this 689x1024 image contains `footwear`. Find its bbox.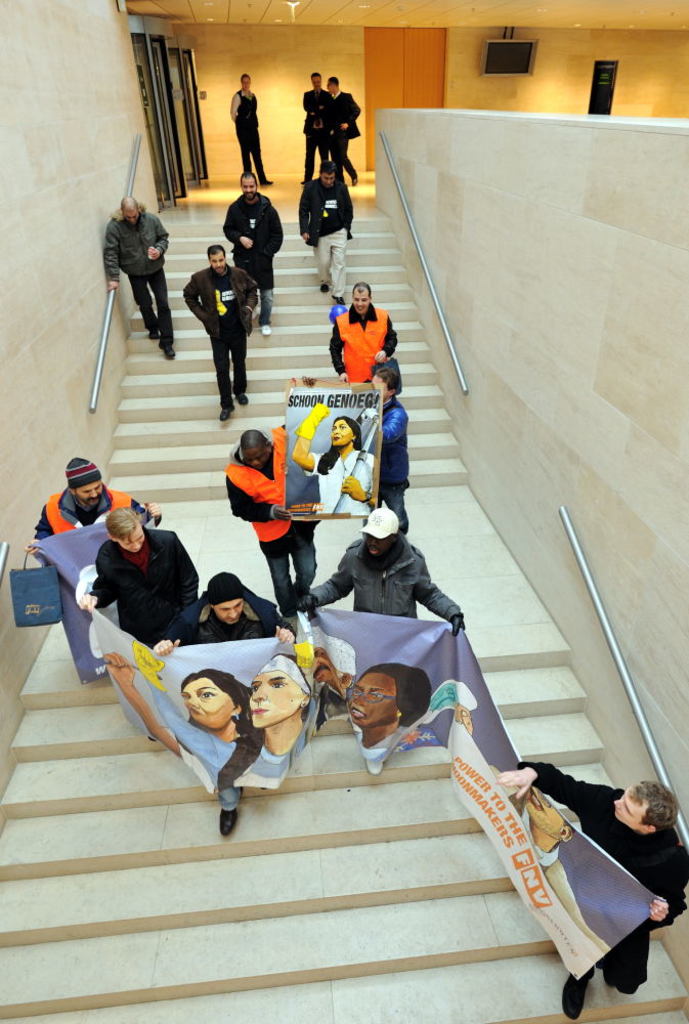
region(261, 176, 271, 187).
